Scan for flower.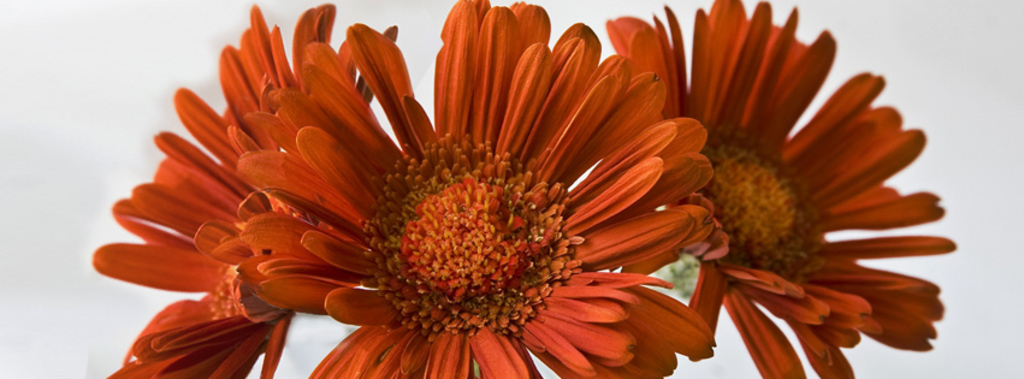
Scan result: [x1=604, y1=0, x2=963, y2=378].
